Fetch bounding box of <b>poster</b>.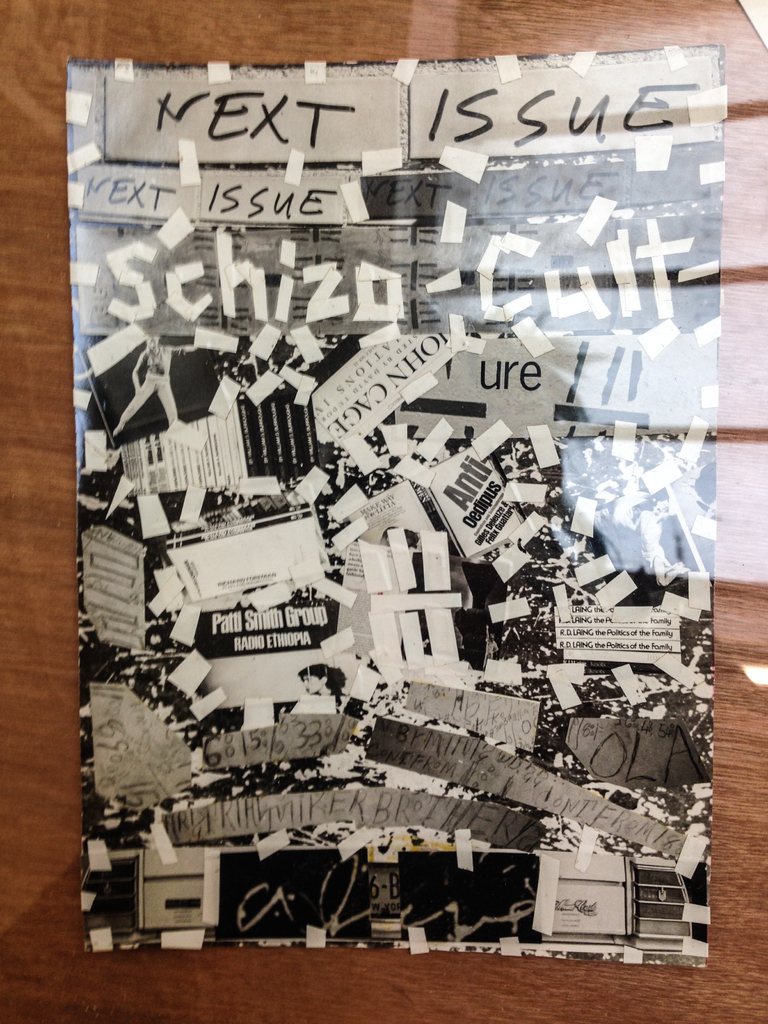
Bbox: [65, 49, 729, 967].
